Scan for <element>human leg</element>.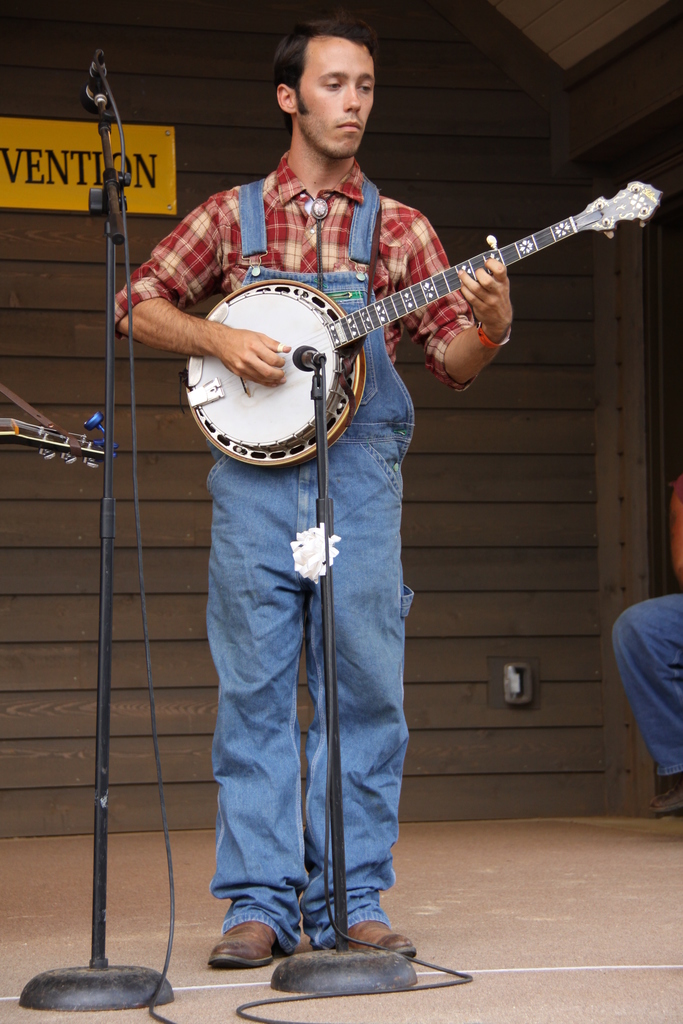
Scan result: 609,595,682,818.
